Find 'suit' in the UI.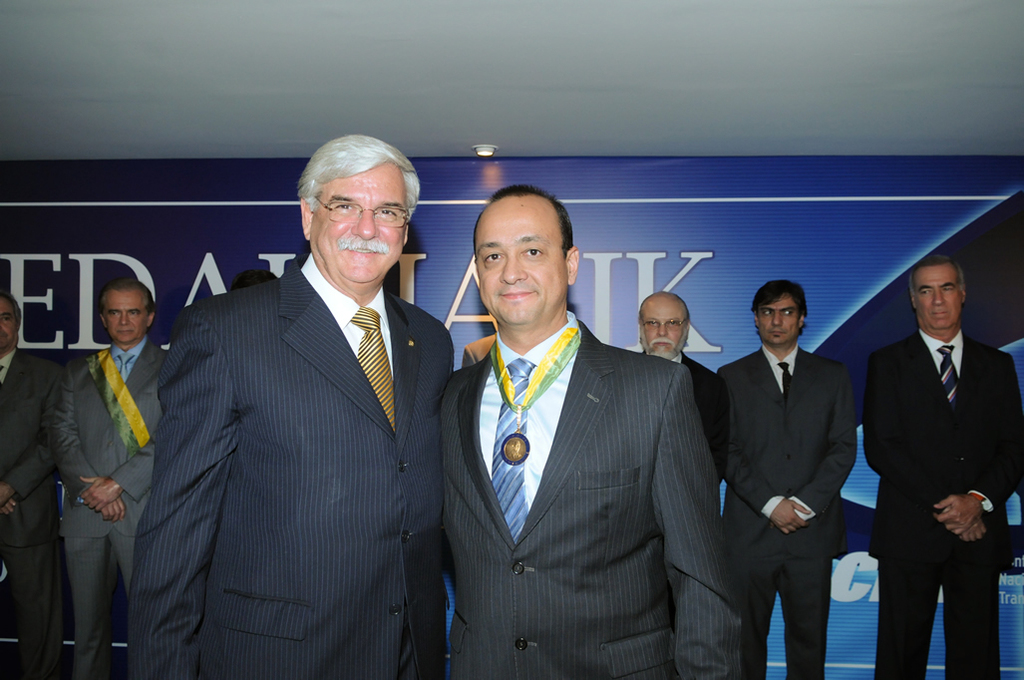
UI element at crop(0, 347, 67, 679).
